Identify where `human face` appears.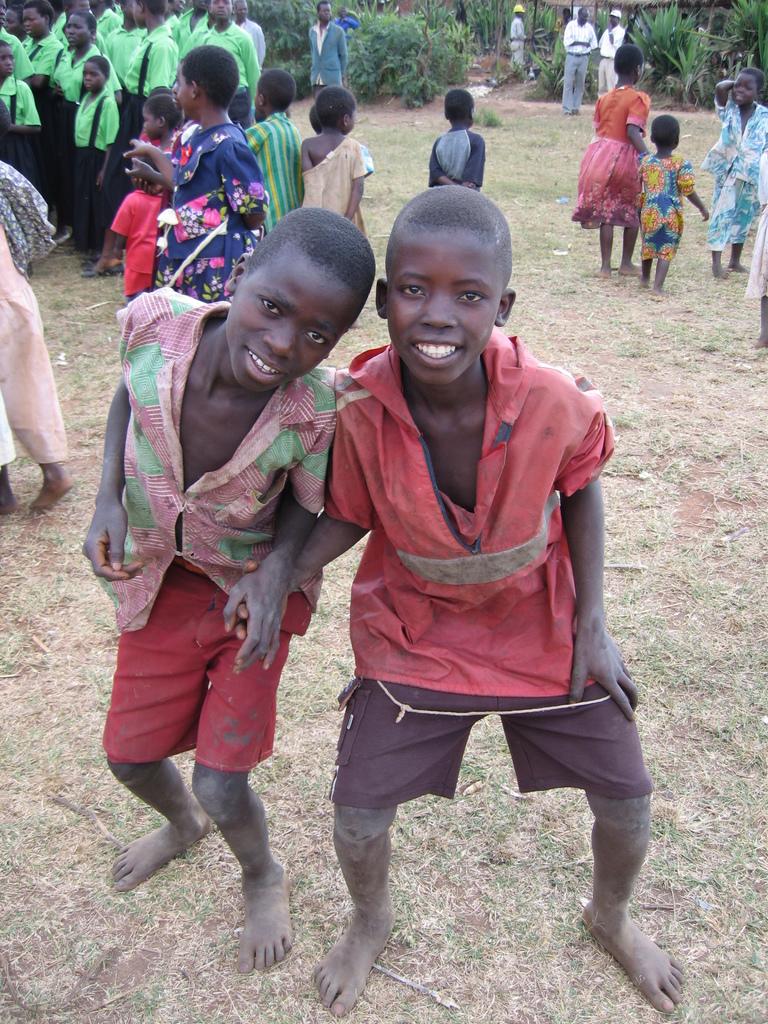
Appears at [223, 248, 361, 395].
